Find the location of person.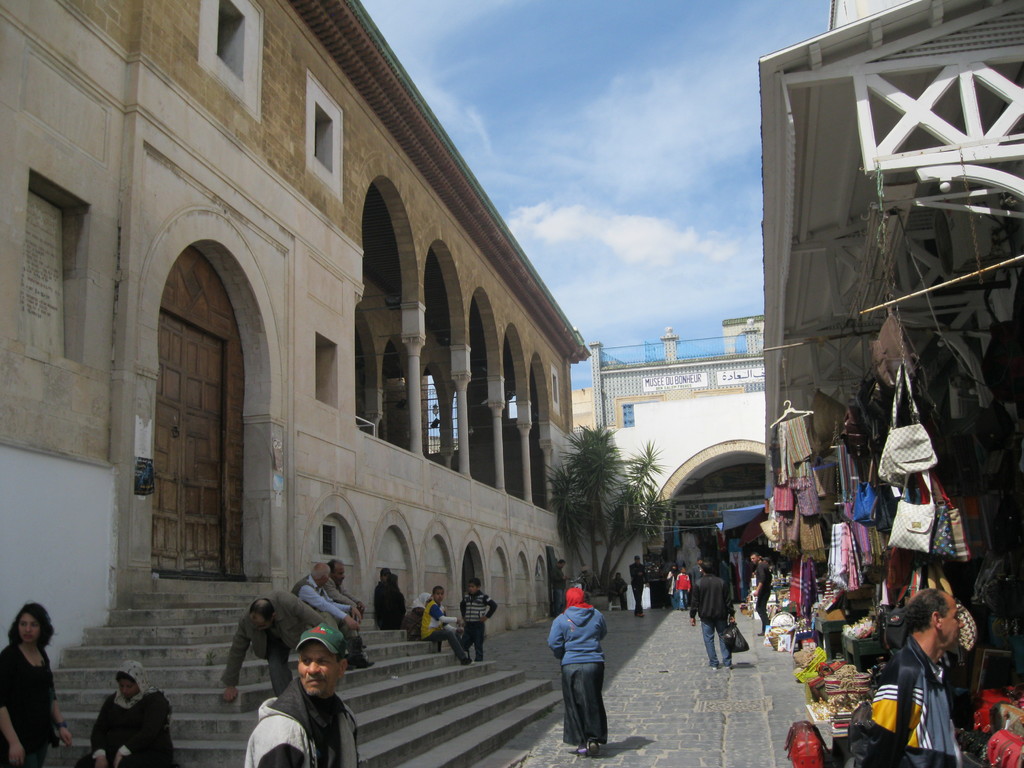
Location: bbox=[628, 556, 647, 617].
